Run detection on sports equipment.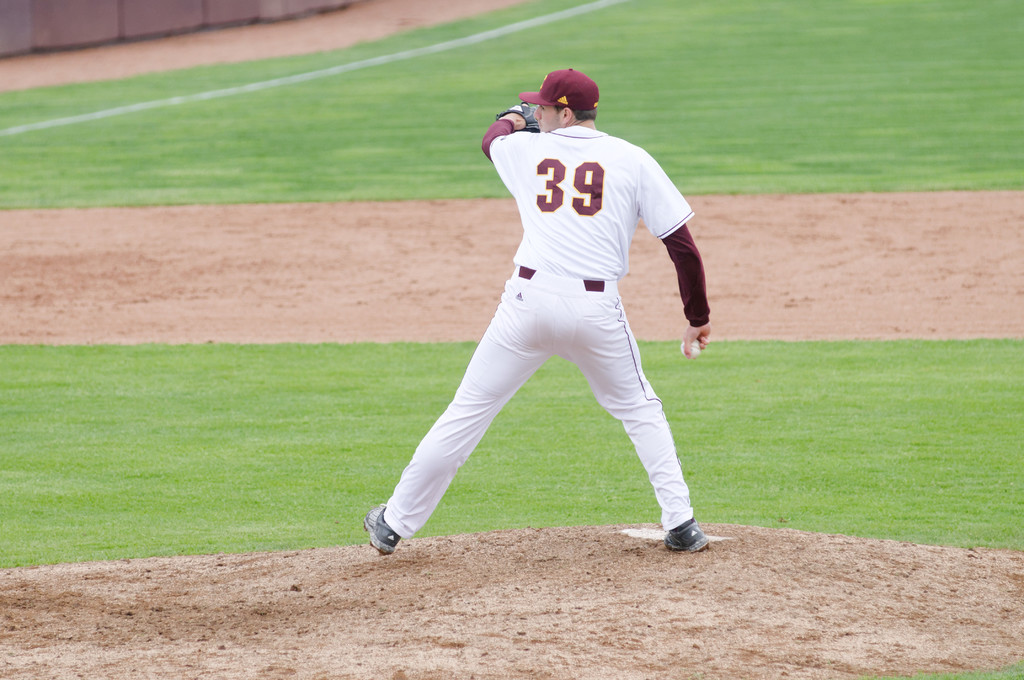
Result: (680, 337, 701, 358).
